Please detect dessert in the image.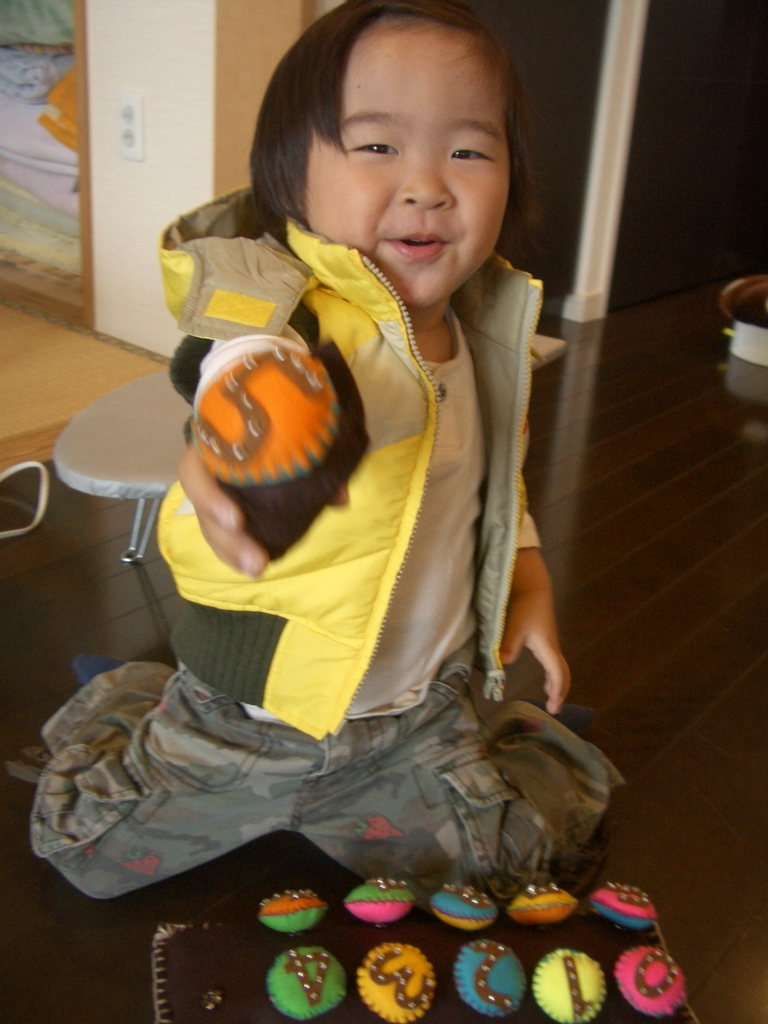
[left=271, top=952, right=345, bottom=1022].
